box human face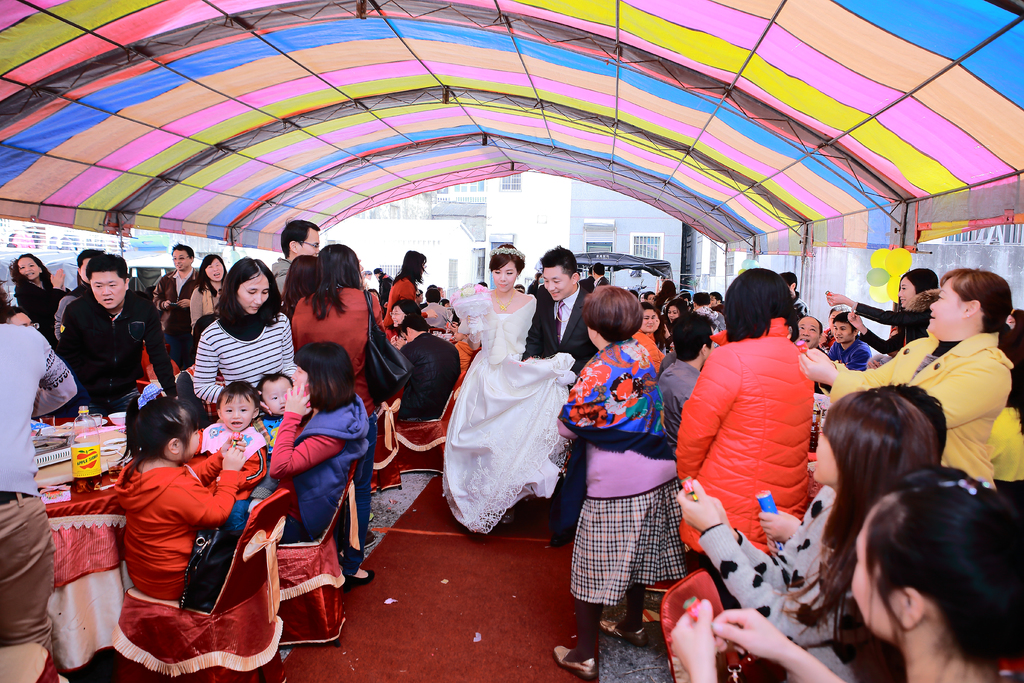
{"left": 220, "top": 388, "right": 257, "bottom": 434}
